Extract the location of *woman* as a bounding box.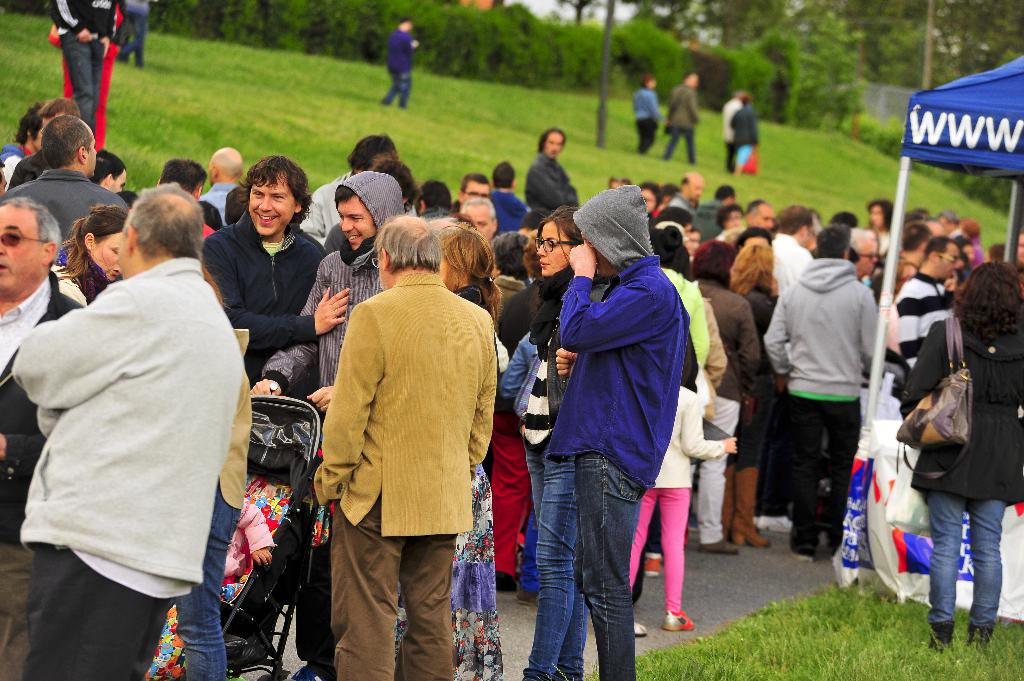
detection(58, 205, 125, 306).
